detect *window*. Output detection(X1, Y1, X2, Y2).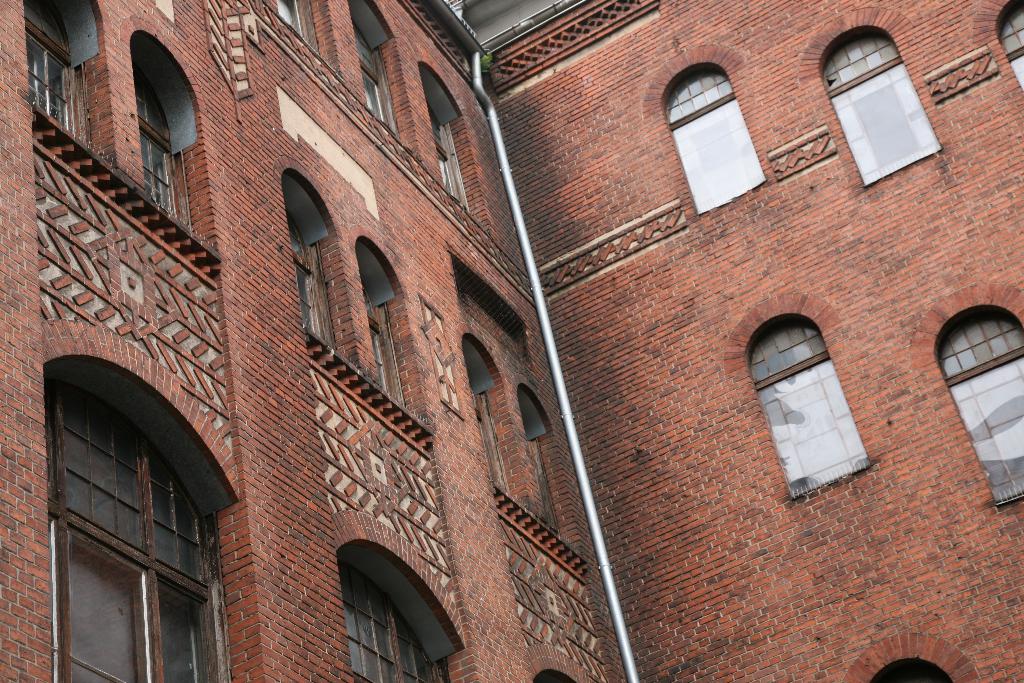
detection(428, 103, 480, 199).
